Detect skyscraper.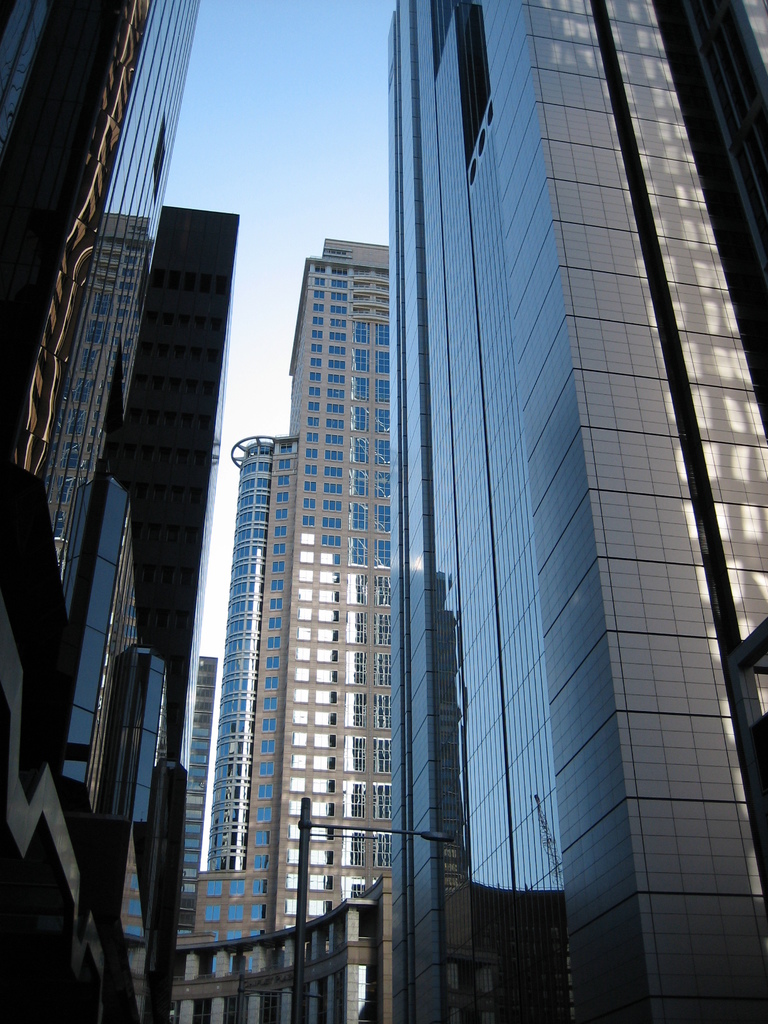
Detected at <bbox>193, 430, 276, 989</bbox>.
